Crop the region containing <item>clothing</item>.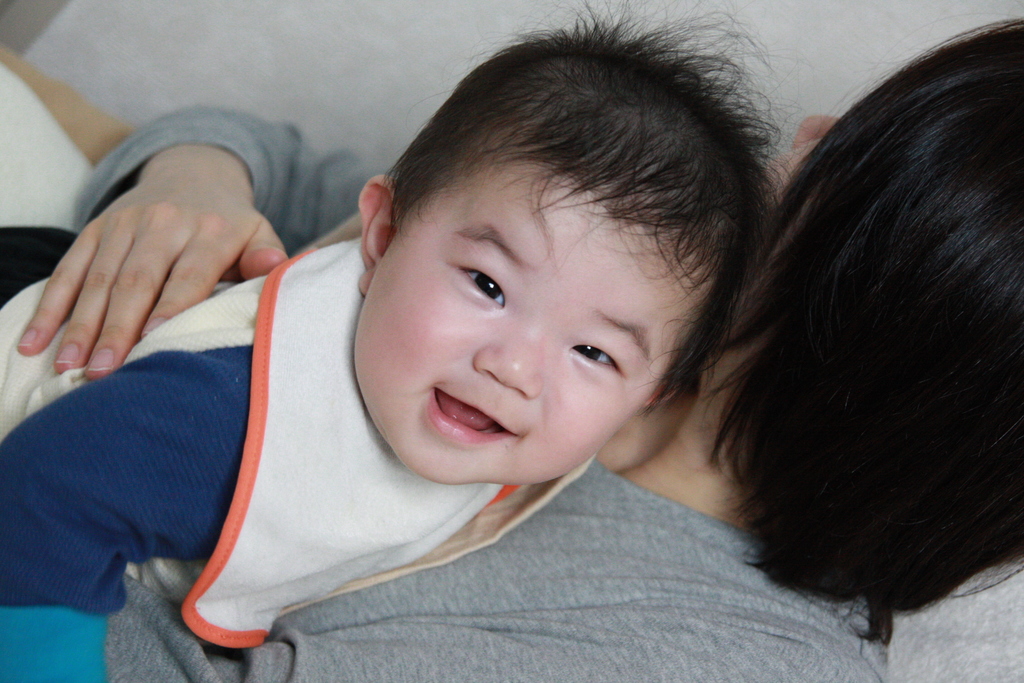
Crop region: [0,222,522,682].
